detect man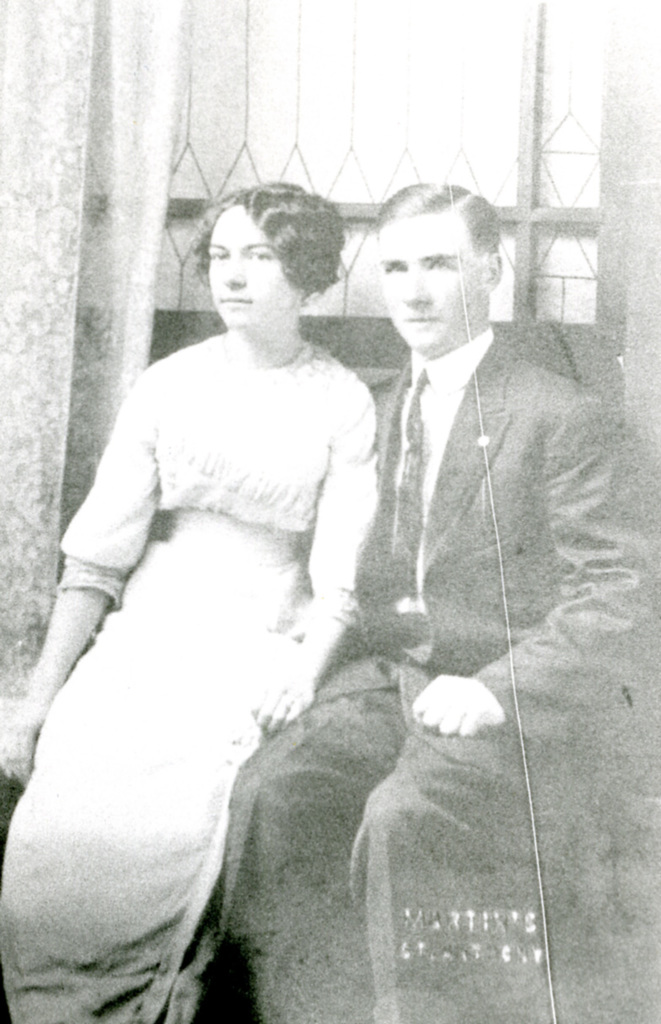
locate(234, 154, 609, 950)
